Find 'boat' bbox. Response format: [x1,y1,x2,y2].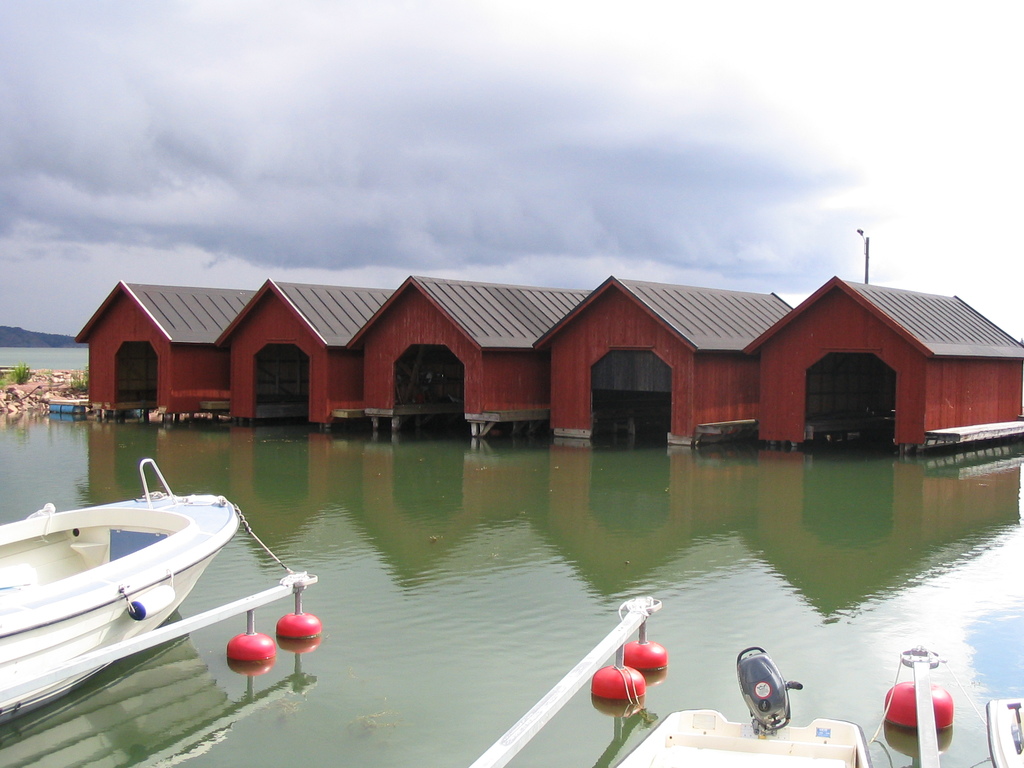
[0,455,312,703].
